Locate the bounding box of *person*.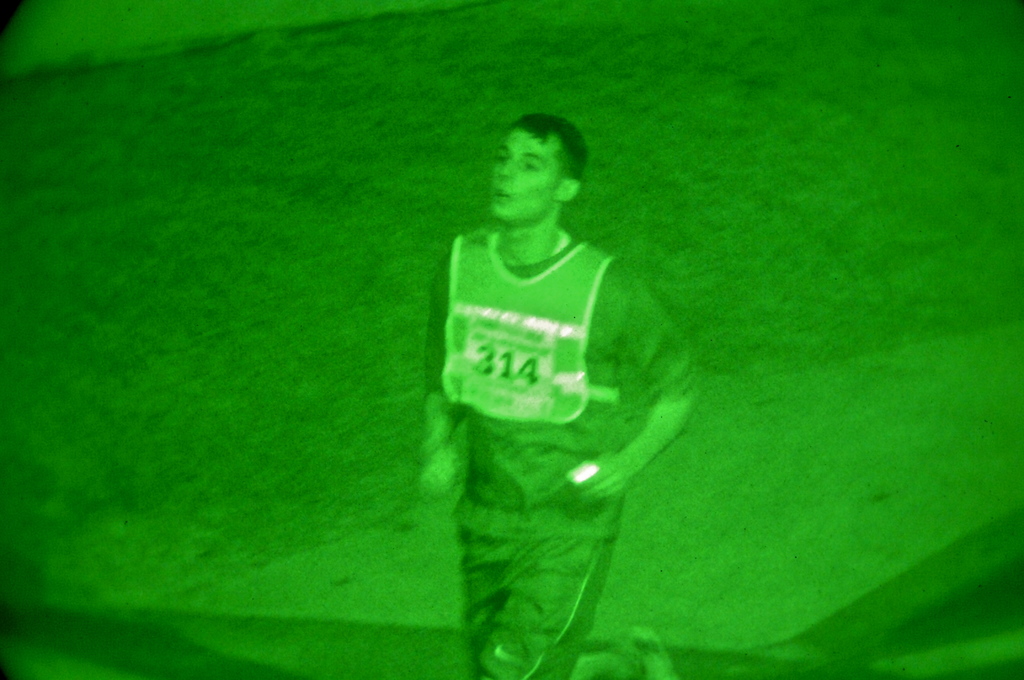
Bounding box: bbox=(390, 78, 725, 643).
